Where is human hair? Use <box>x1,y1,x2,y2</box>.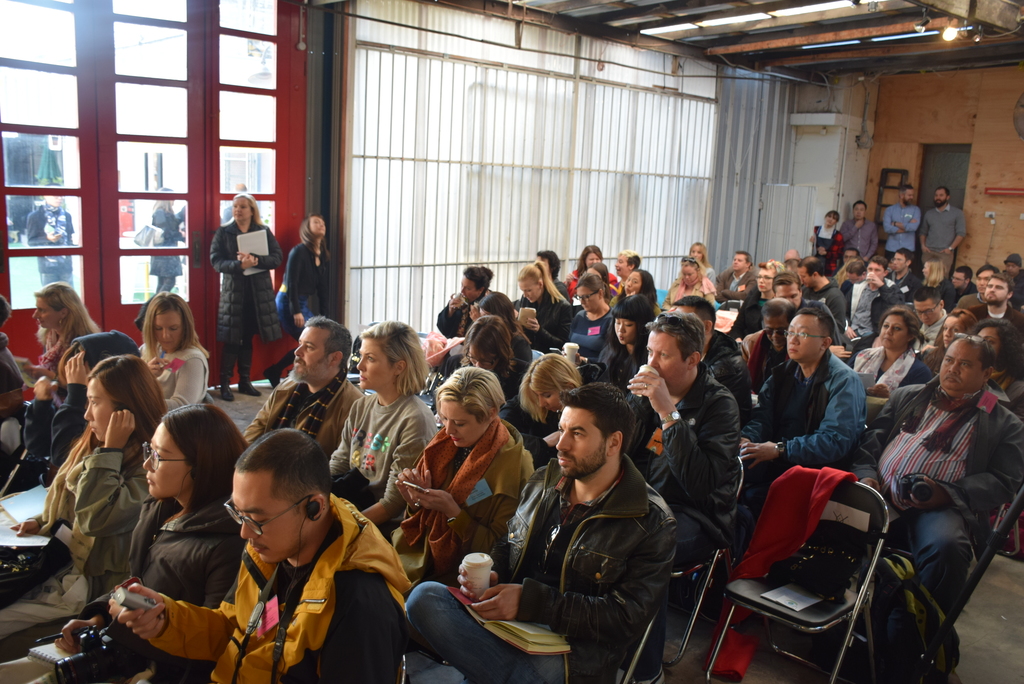
<box>876,303,919,346</box>.
